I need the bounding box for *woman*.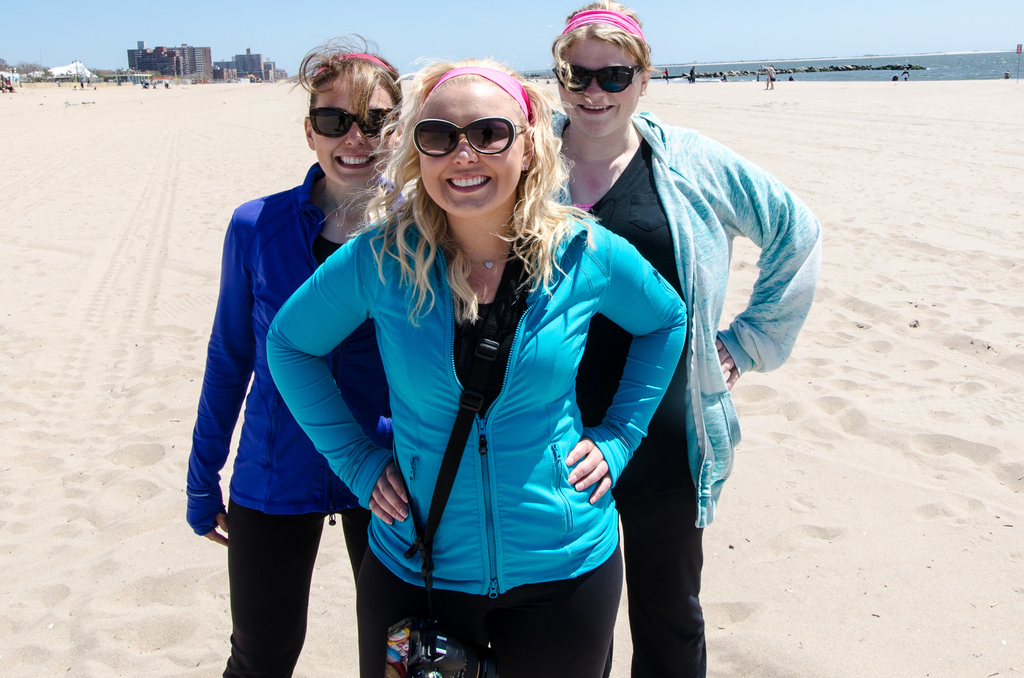
Here it is: x1=183 y1=30 x2=412 y2=677.
